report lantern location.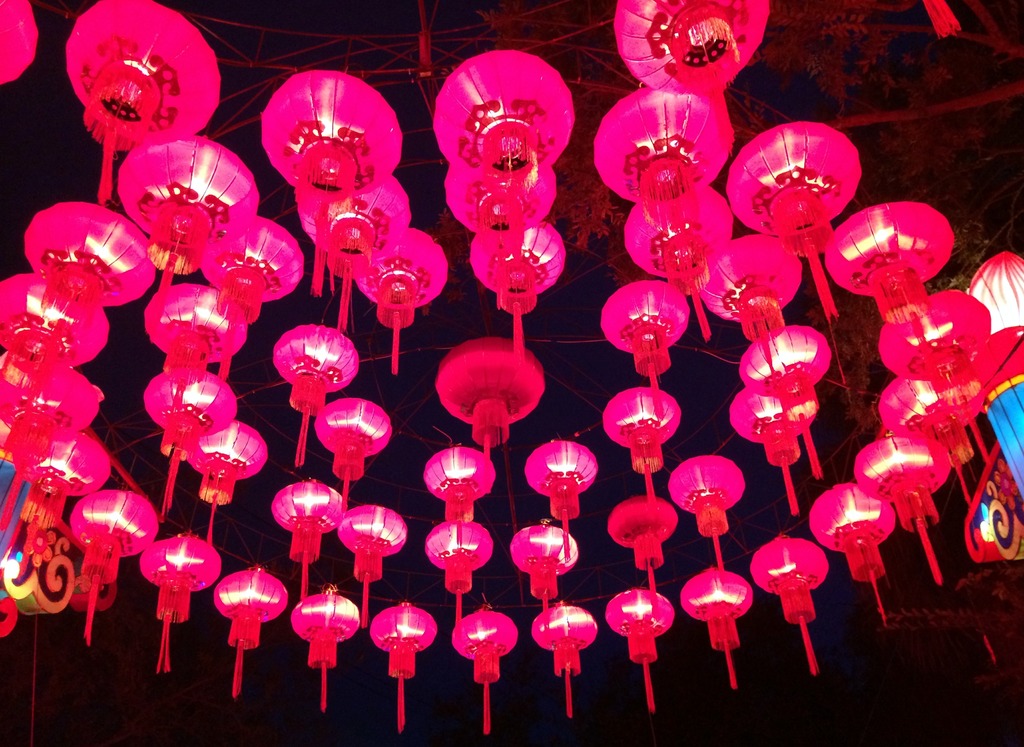
Report: left=61, top=0, right=221, bottom=209.
